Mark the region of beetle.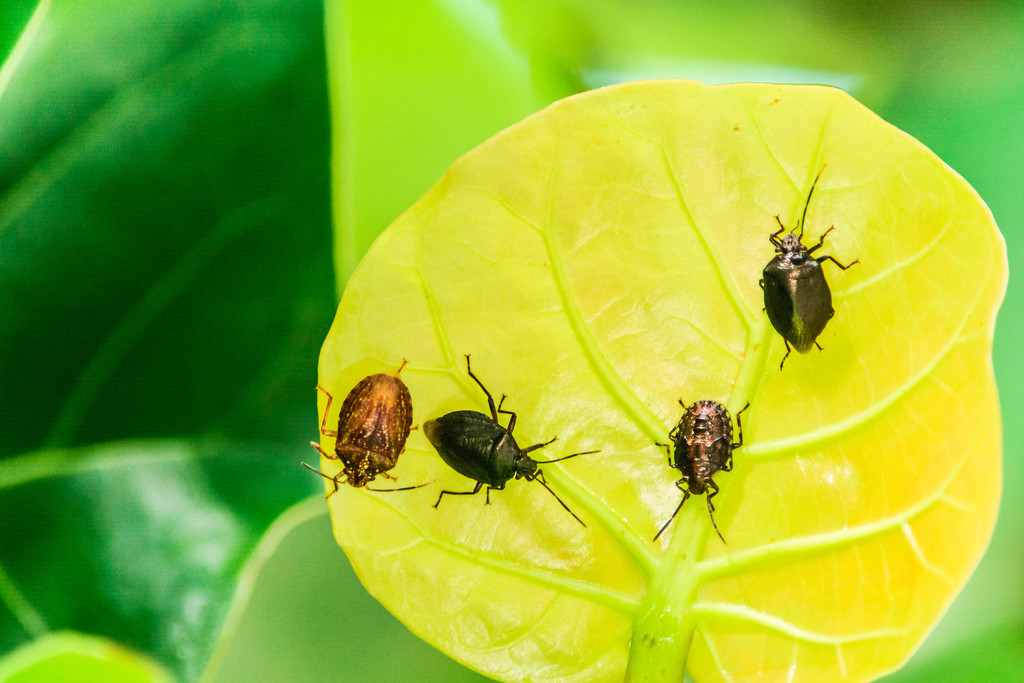
Region: x1=303 y1=363 x2=438 y2=500.
